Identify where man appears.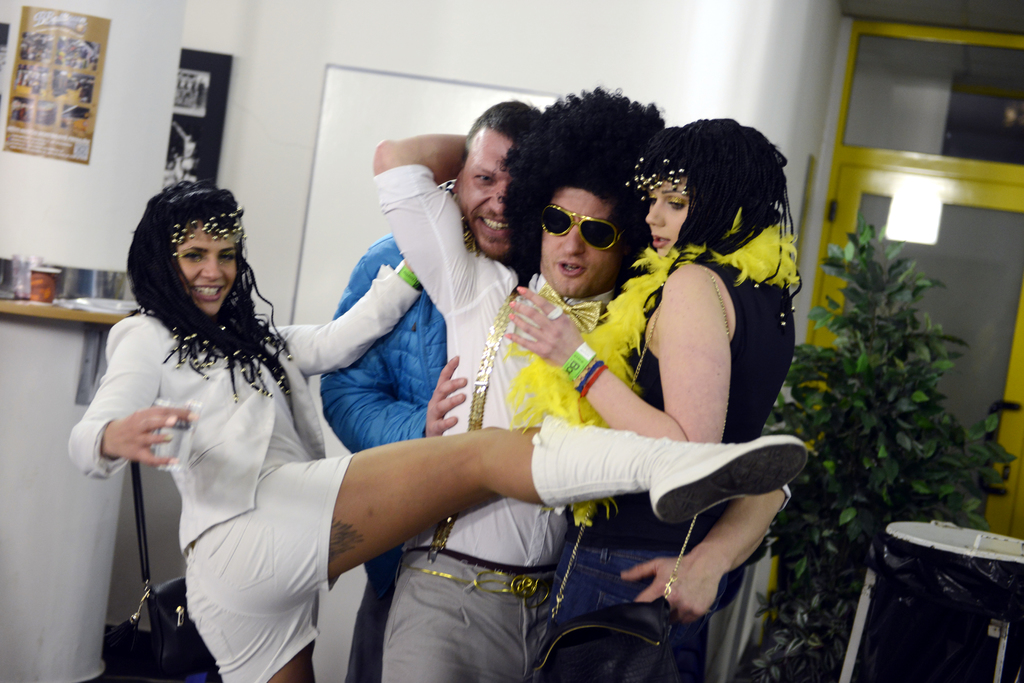
Appears at box(318, 99, 545, 682).
